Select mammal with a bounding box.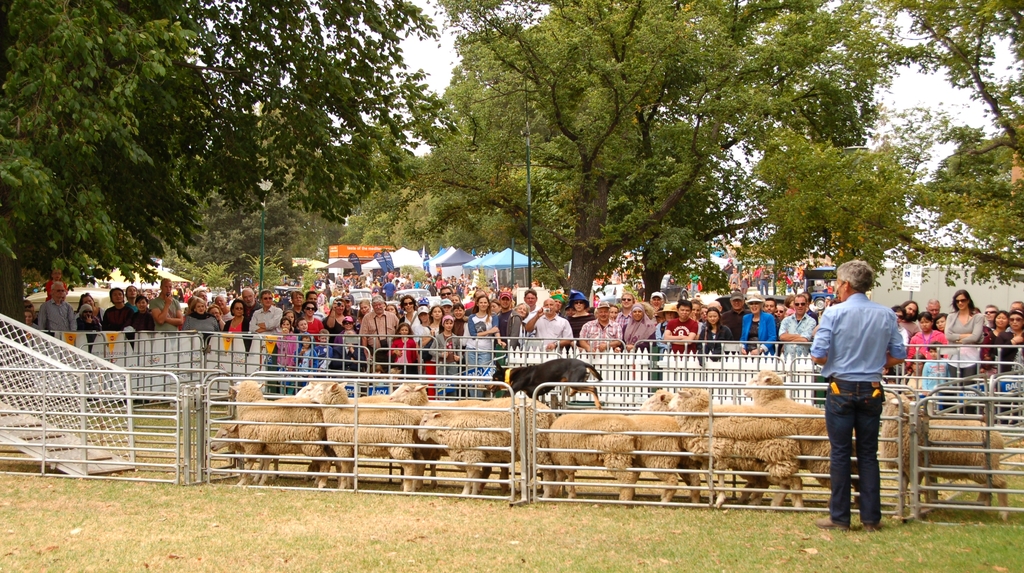
(807,262,902,533).
